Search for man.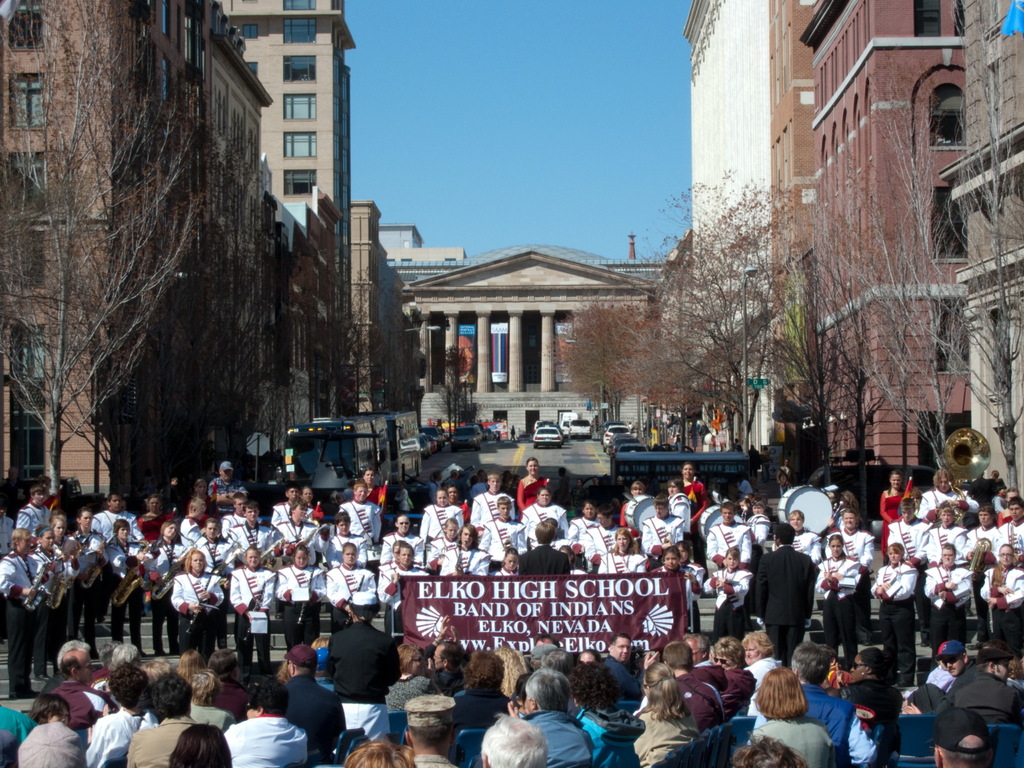
Found at <box>406,692,467,767</box>.
